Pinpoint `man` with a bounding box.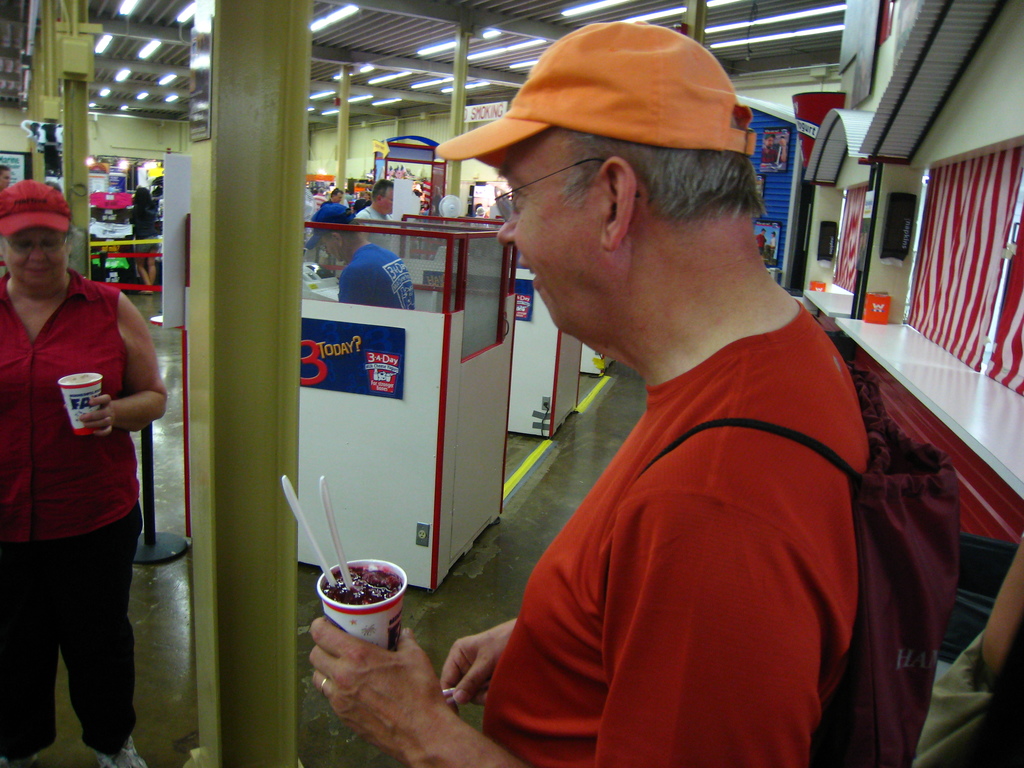
rect(440, 54, 892, 765).
